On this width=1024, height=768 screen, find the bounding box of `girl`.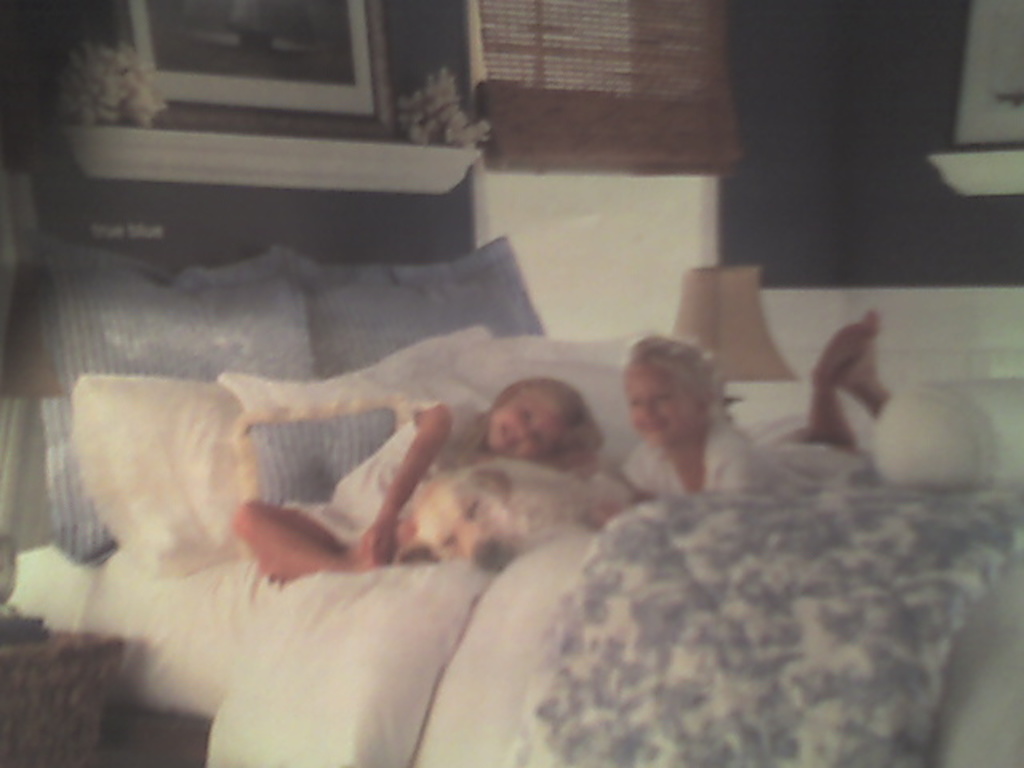
Bounding box: (235, 379, 608, 573).
